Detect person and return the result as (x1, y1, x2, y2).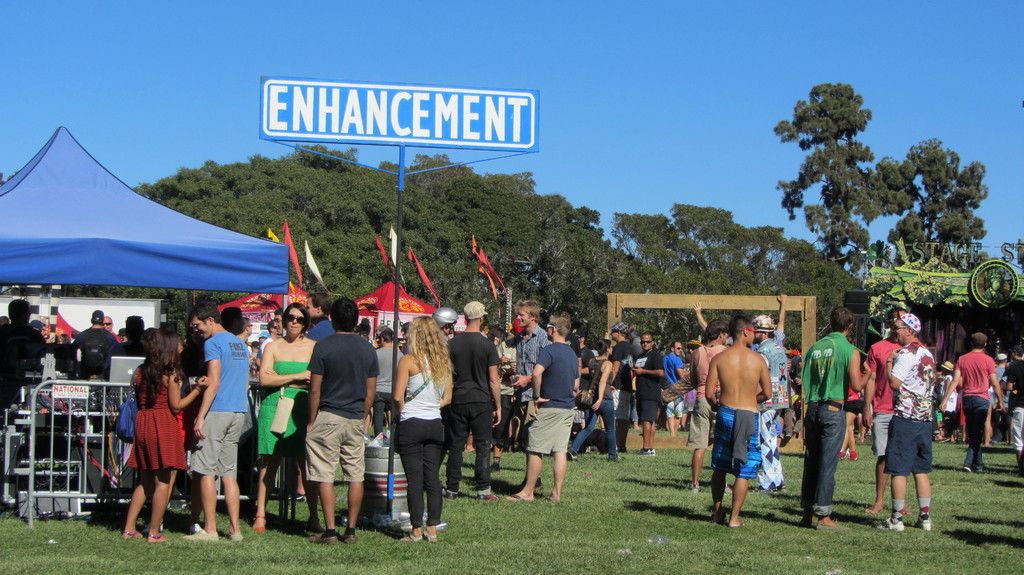
(497, 297, 548, 447).
